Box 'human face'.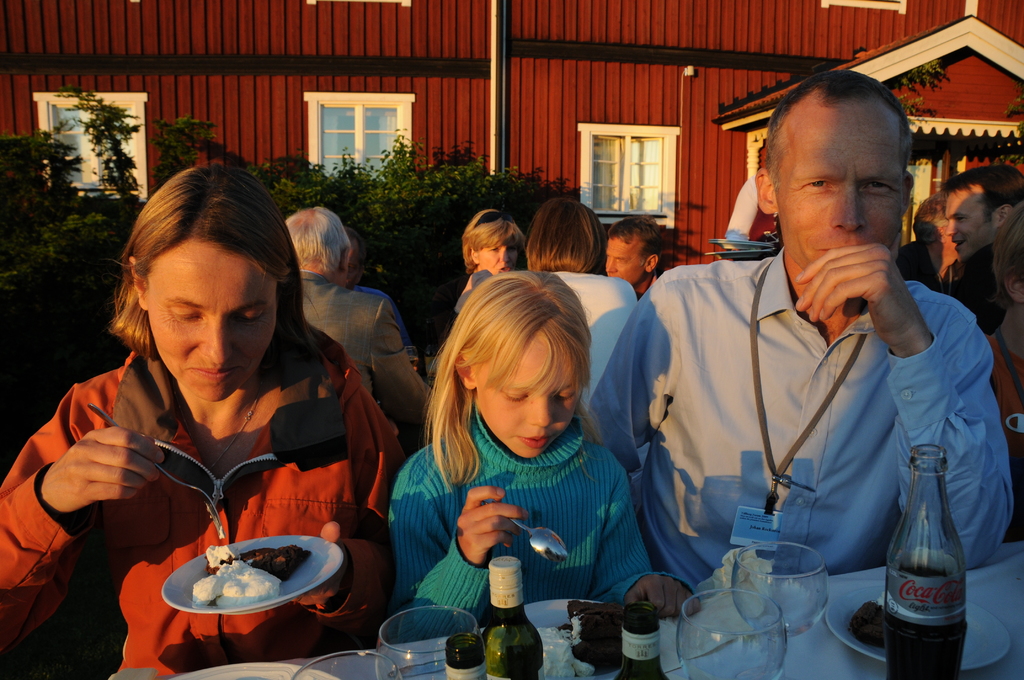
476, 329, 584, 458.
